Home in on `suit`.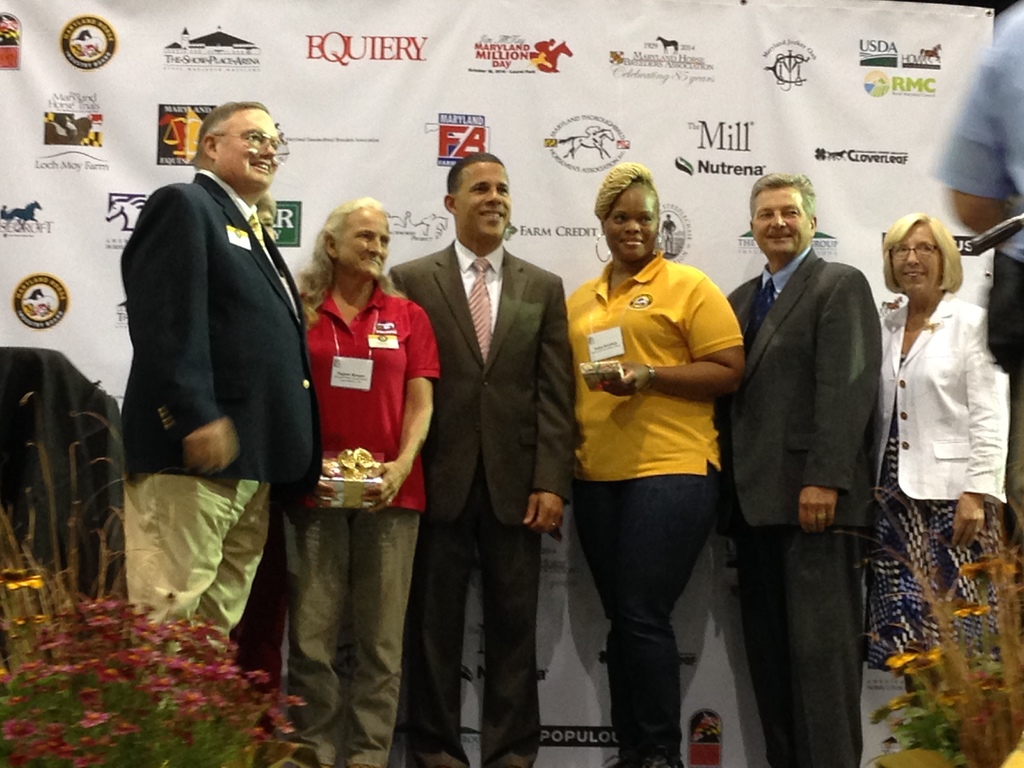
Homed in at l=731, t=170, r=907, b=740.
